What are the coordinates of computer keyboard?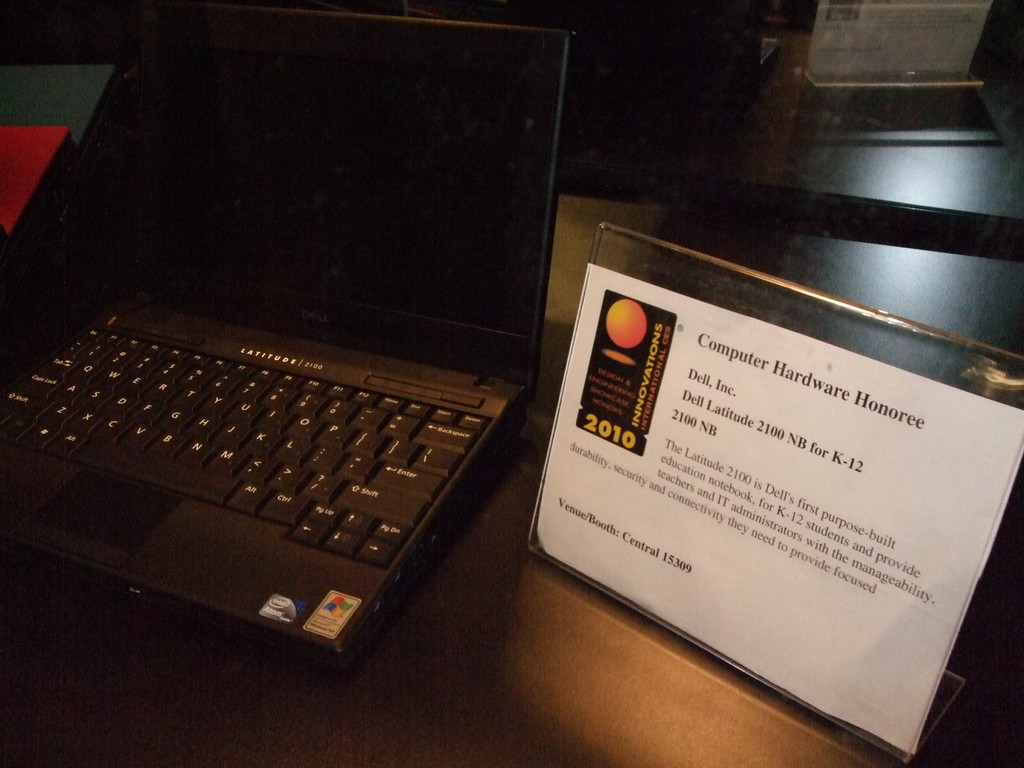
box(0, 323, 495, 569).
